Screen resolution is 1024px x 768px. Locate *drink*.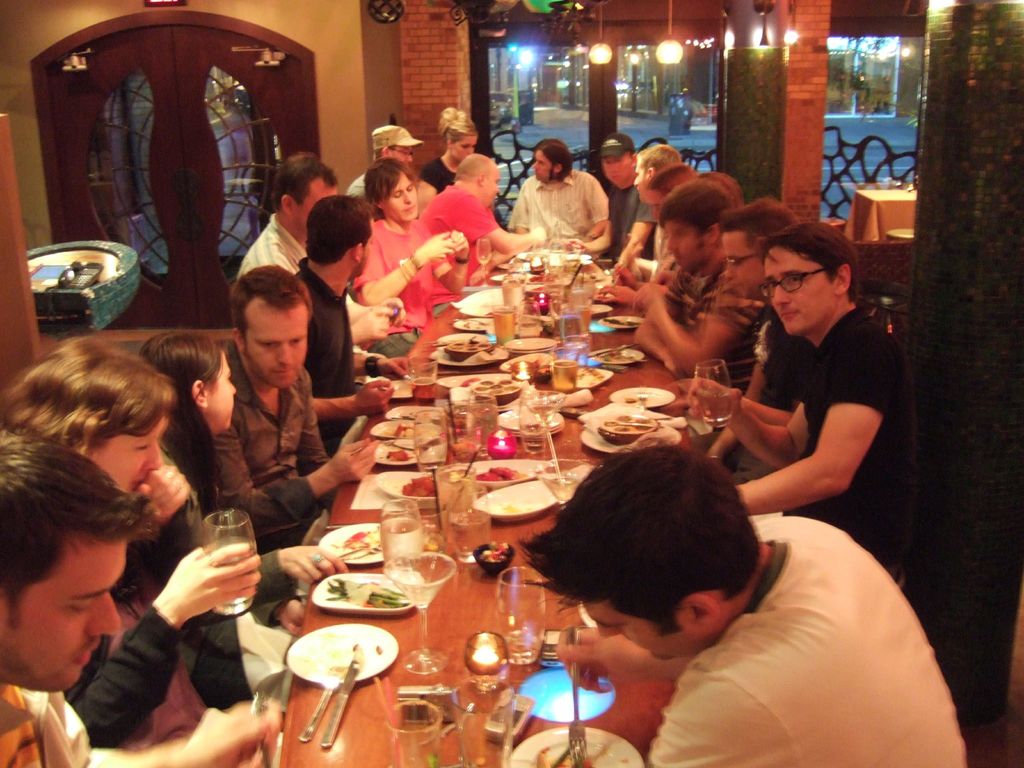
pyautogui.locateOnScreen(440, 477, 495, 568).
